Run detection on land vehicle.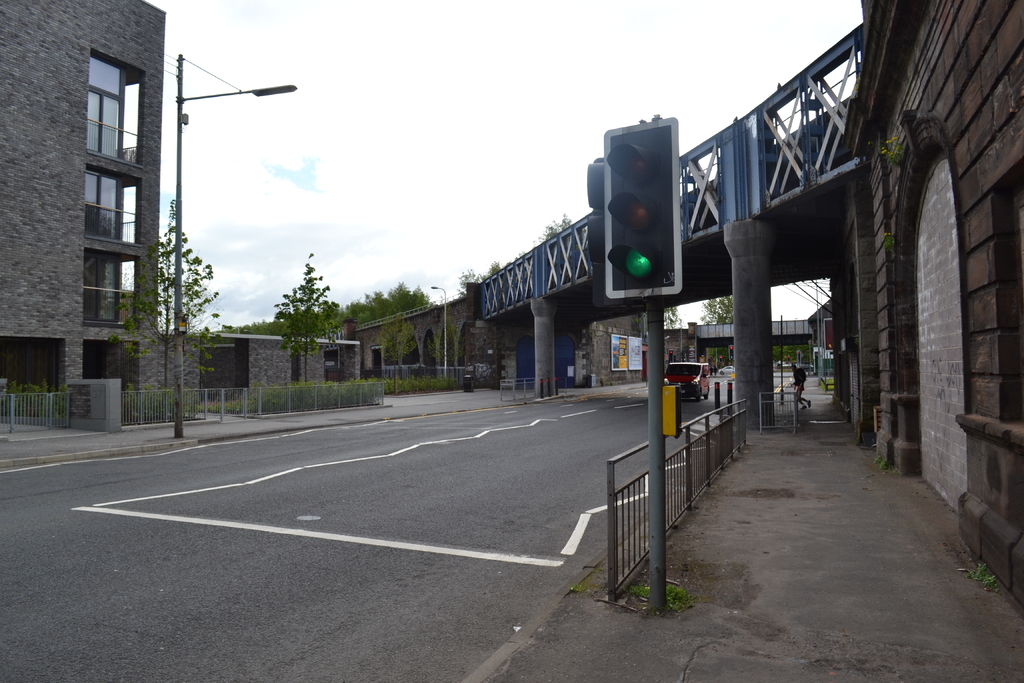
Result: x1=719 y1=365 x2=735 y2=375.
